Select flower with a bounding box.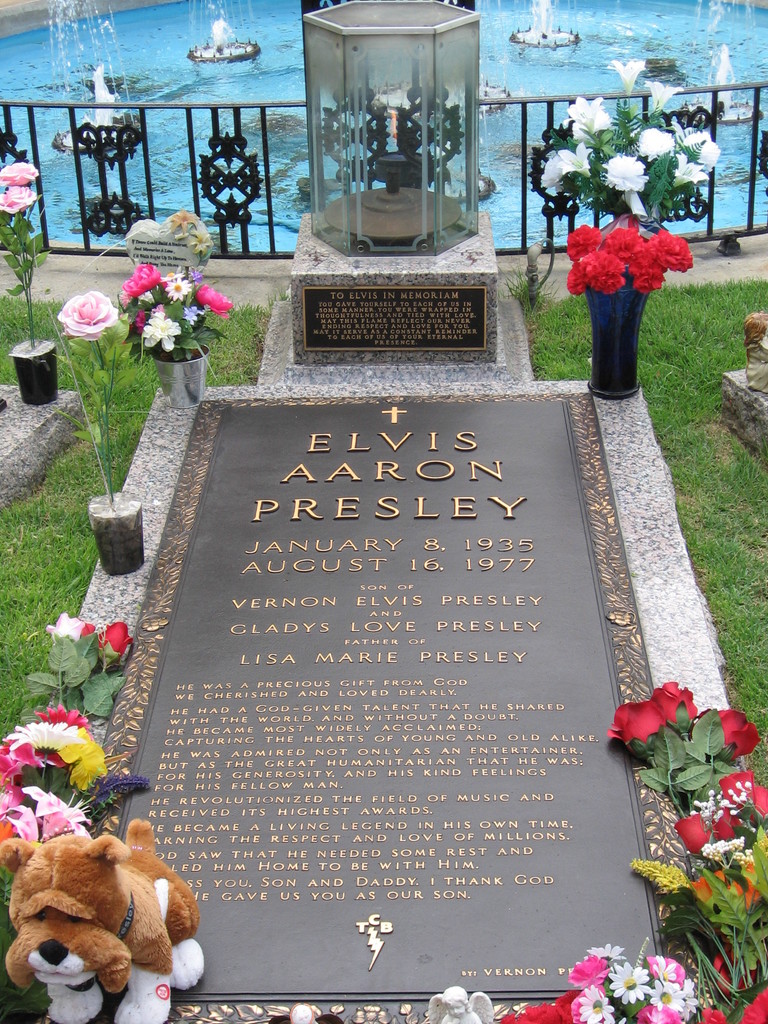
534,137,591,196.
